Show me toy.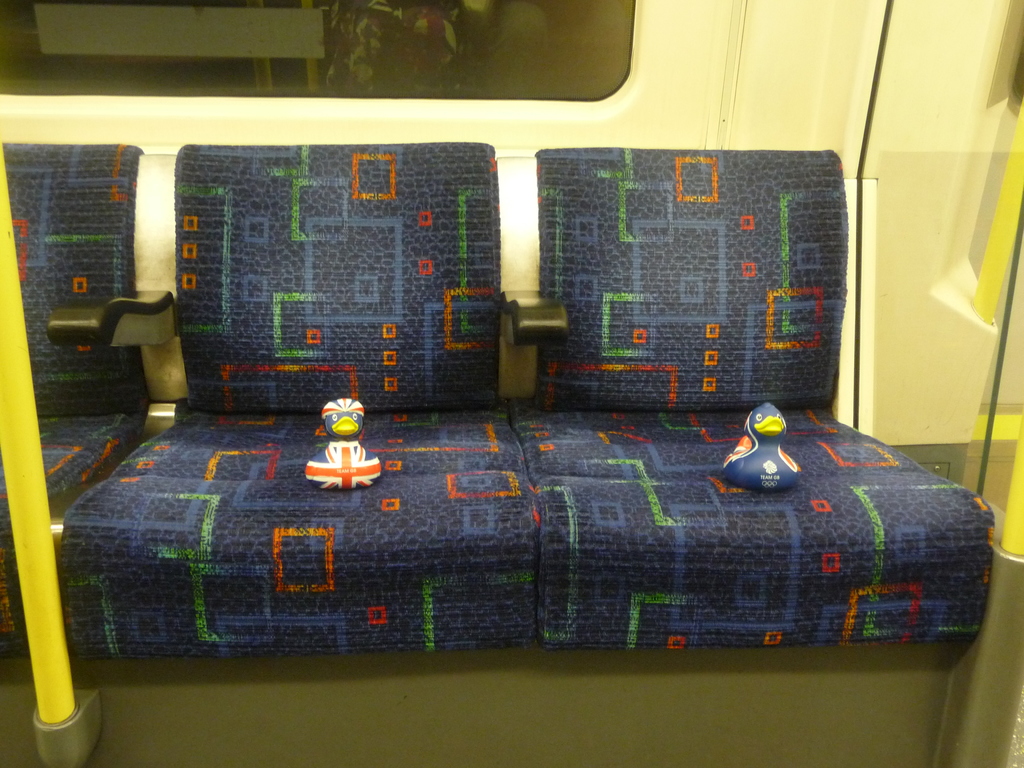
toy is here: bbox=[308, 385, 378, 501].
